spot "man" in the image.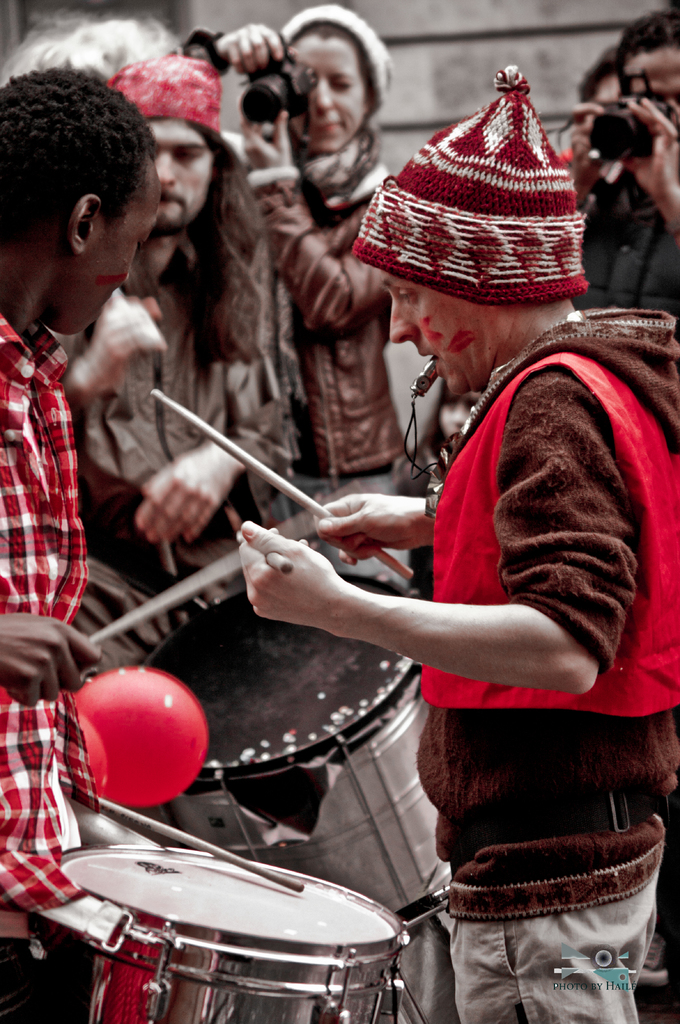
"man" found at locate(56, 57, 308, 703).
